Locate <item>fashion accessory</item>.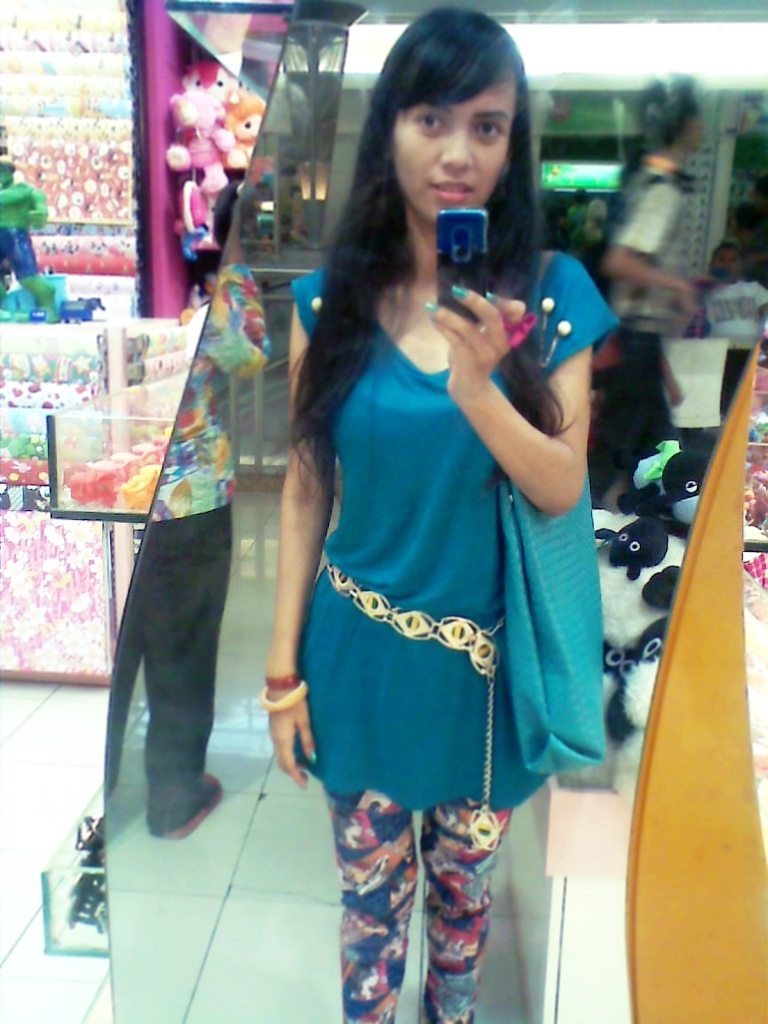
Bounding box: region(504, 310, 531, 346).
